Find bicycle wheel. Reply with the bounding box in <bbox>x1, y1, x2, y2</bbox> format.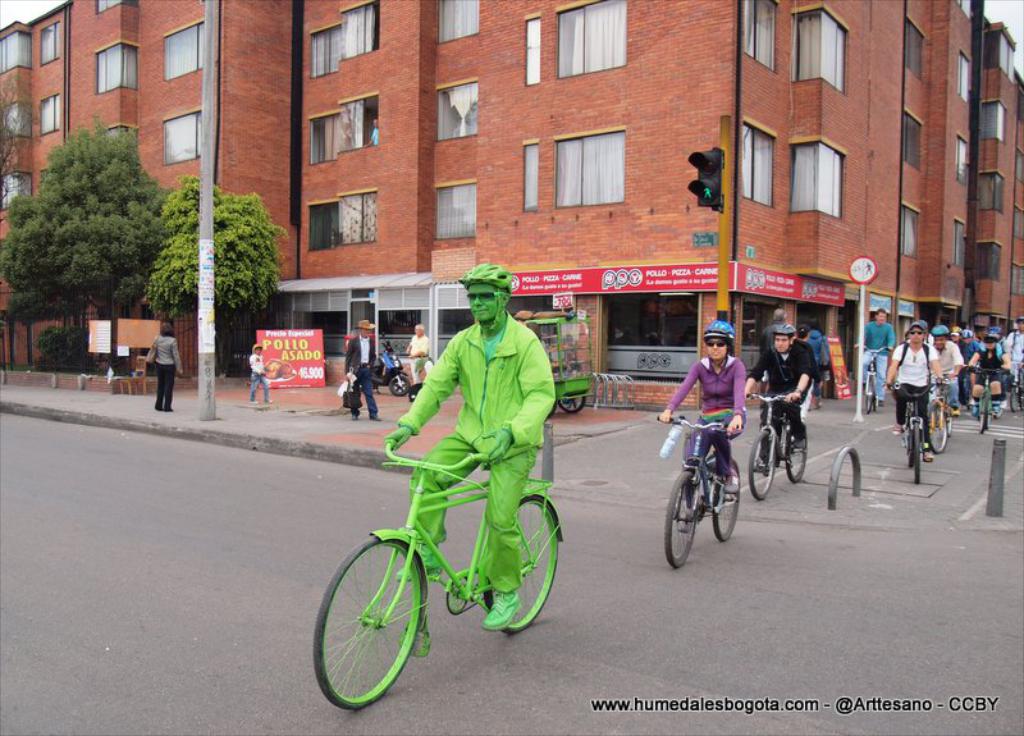
<bbox>977, 388, 989, 431</bbox>.
